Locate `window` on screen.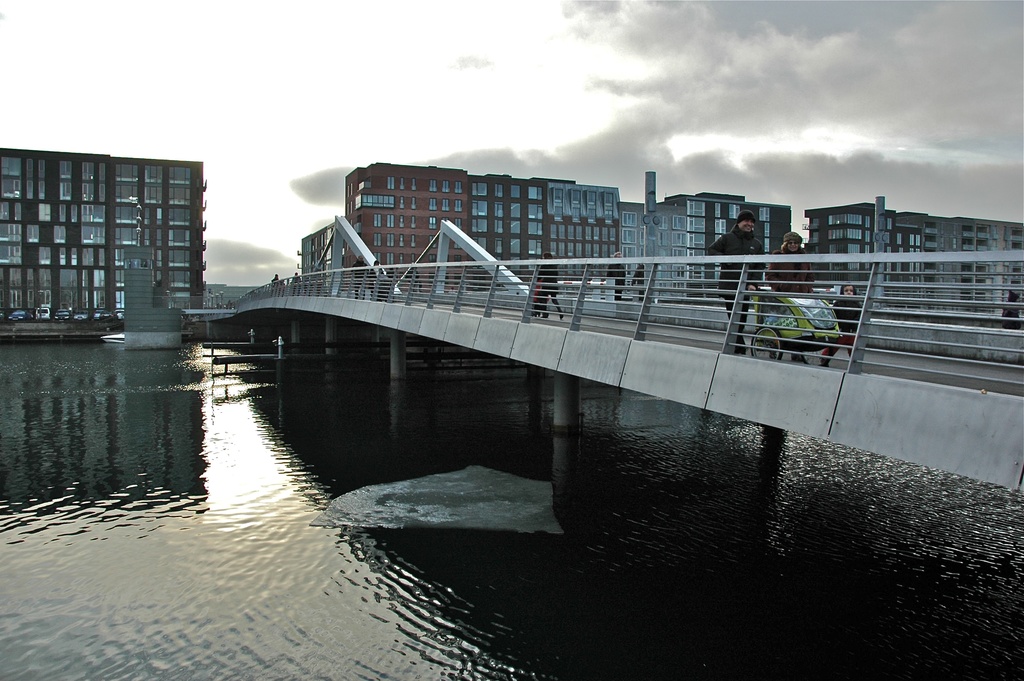
On screen at locate(4, 177, 17, 194).
